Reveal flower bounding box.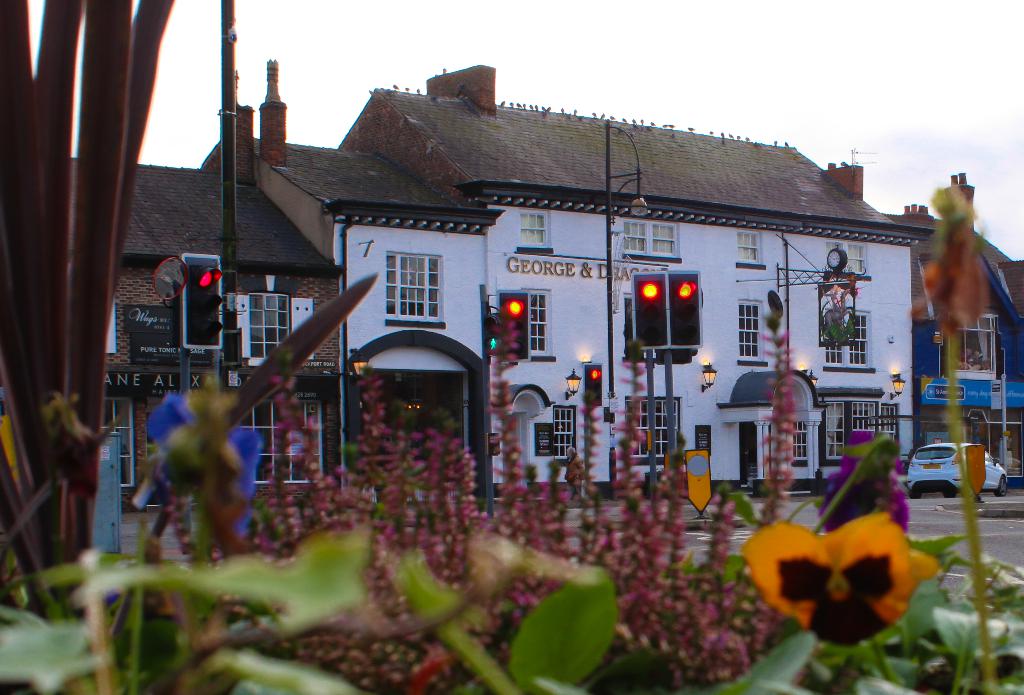
Revealed: 744,493,945,644.
